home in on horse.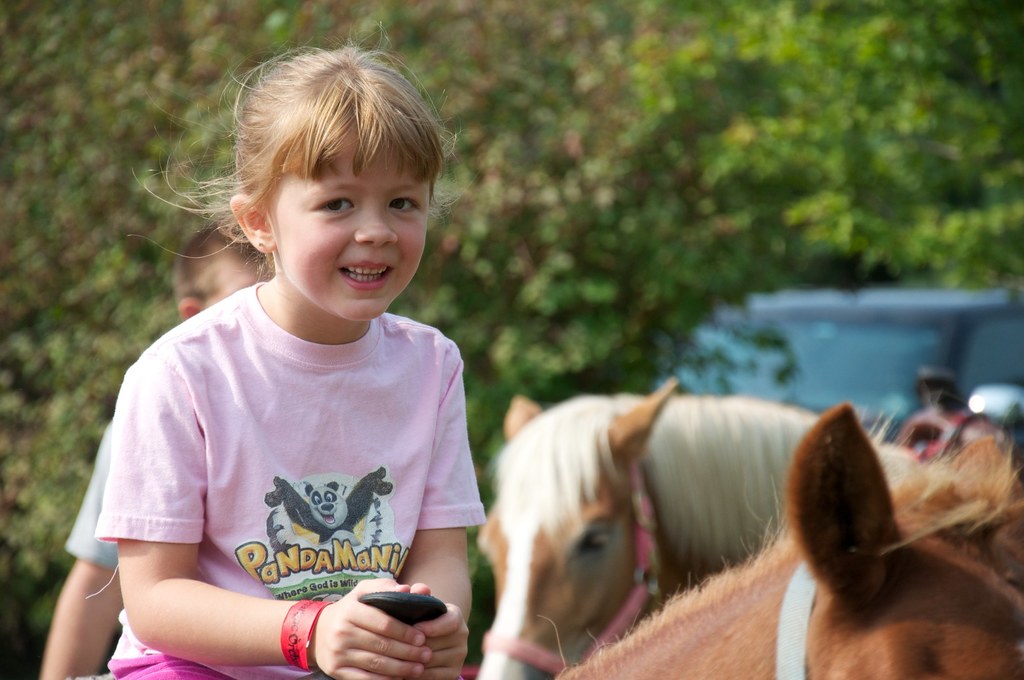
Homed in at rect(551, 398, 1023, 679).
